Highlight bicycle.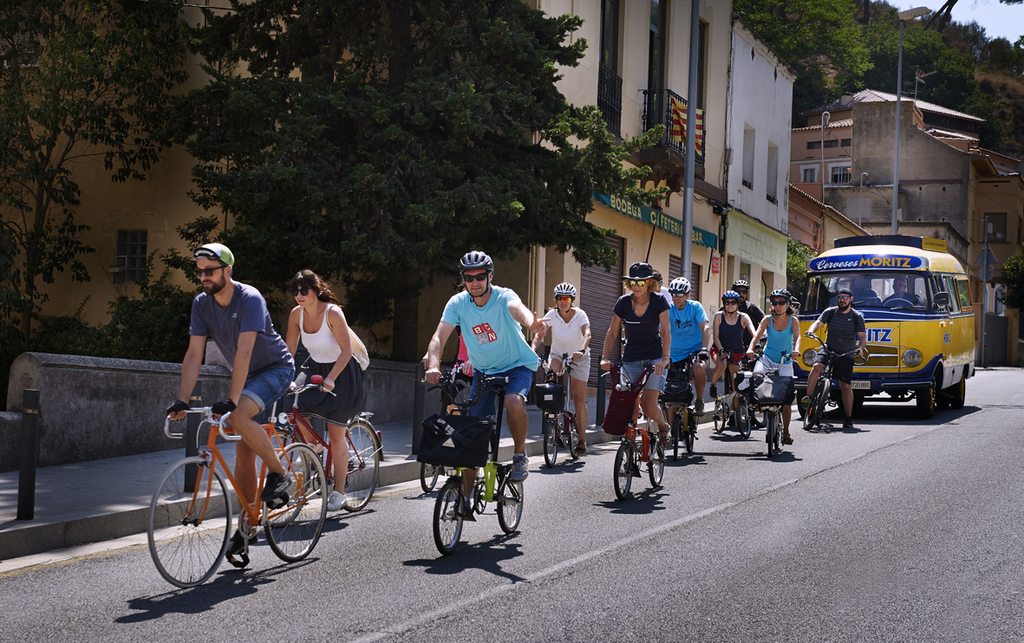
Highlighted region: [805,332,864,430].
